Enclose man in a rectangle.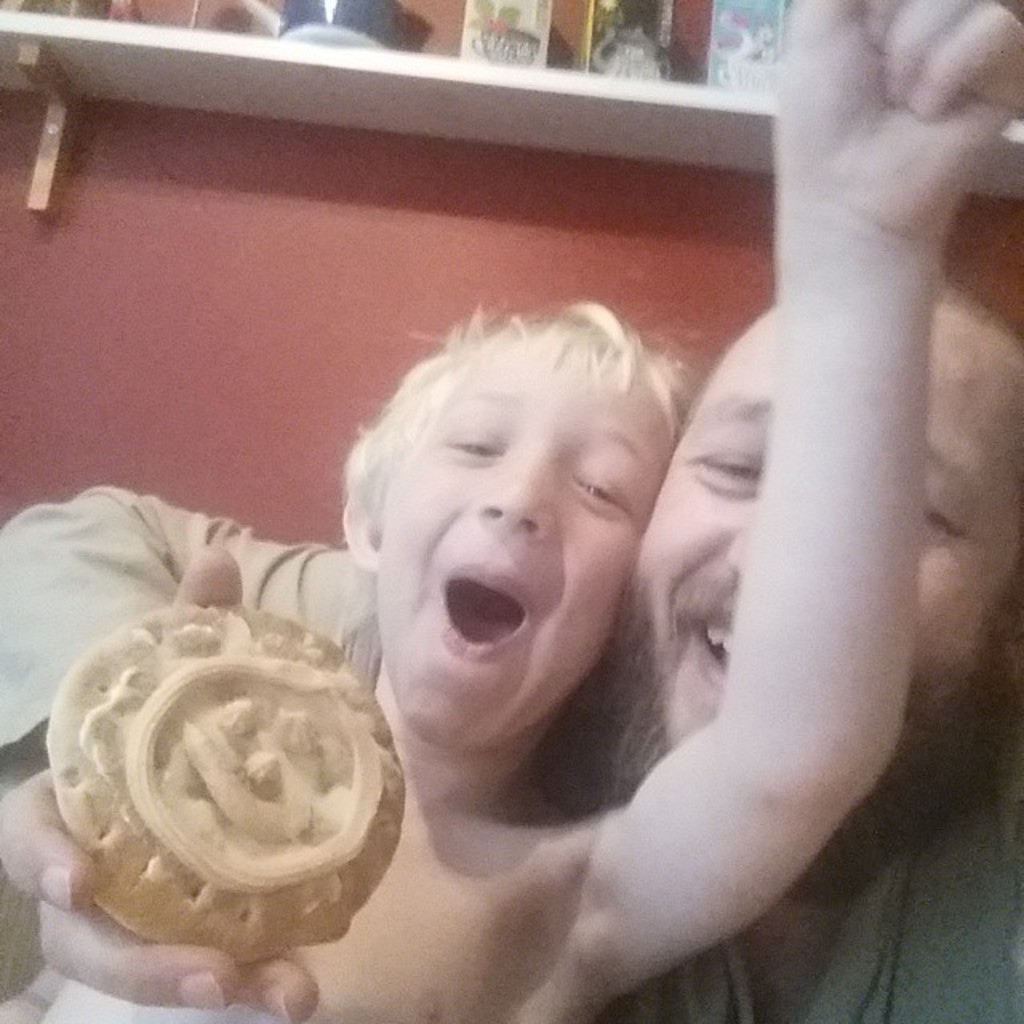
bbox(0, 280, 1022, 1022).
